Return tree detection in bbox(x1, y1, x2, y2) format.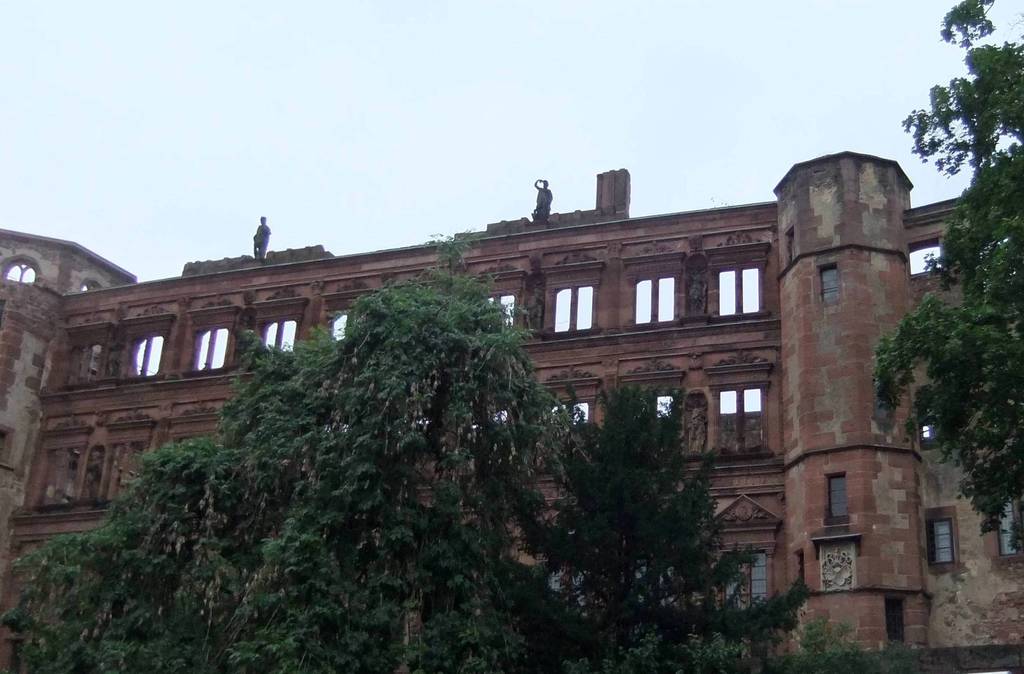
bbox(0, 220, 574, 673).
